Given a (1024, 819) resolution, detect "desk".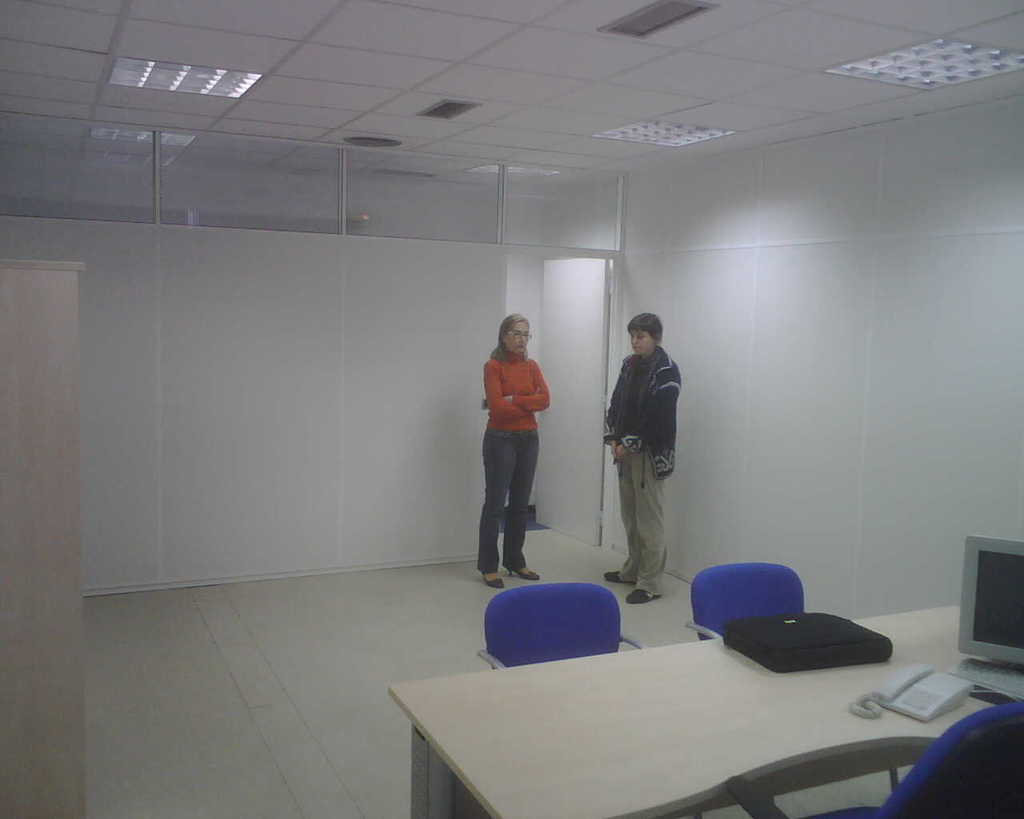
Rect(328, 578, 1002, 818).
